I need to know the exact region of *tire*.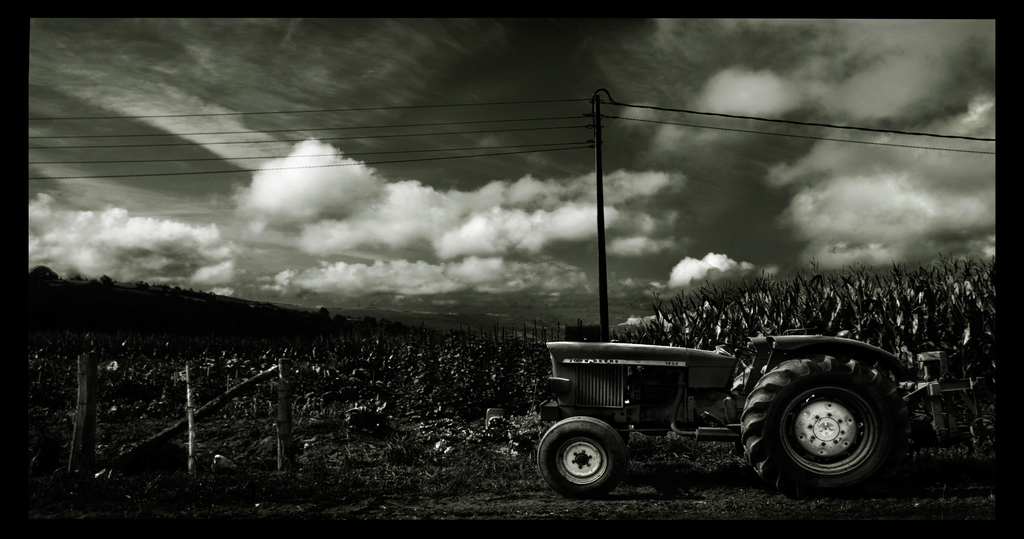
Region: <bbox>536, 414, 627, 497</bbox>.
